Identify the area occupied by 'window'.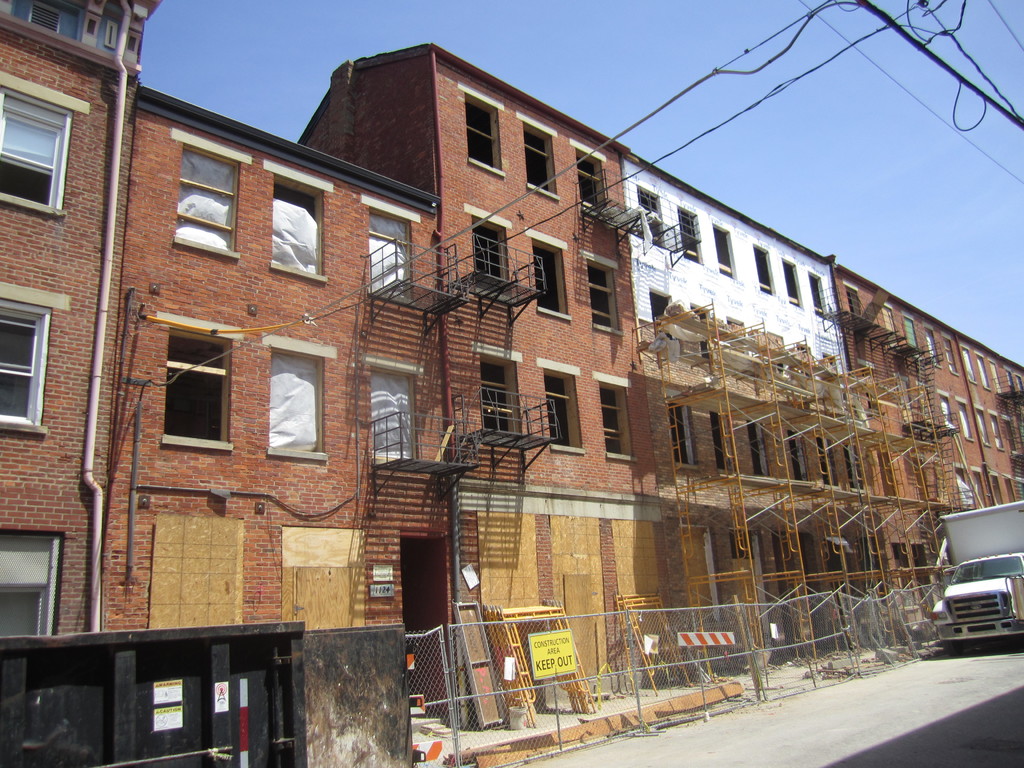
Area: <region>1, 526, 56, 640</region>.
